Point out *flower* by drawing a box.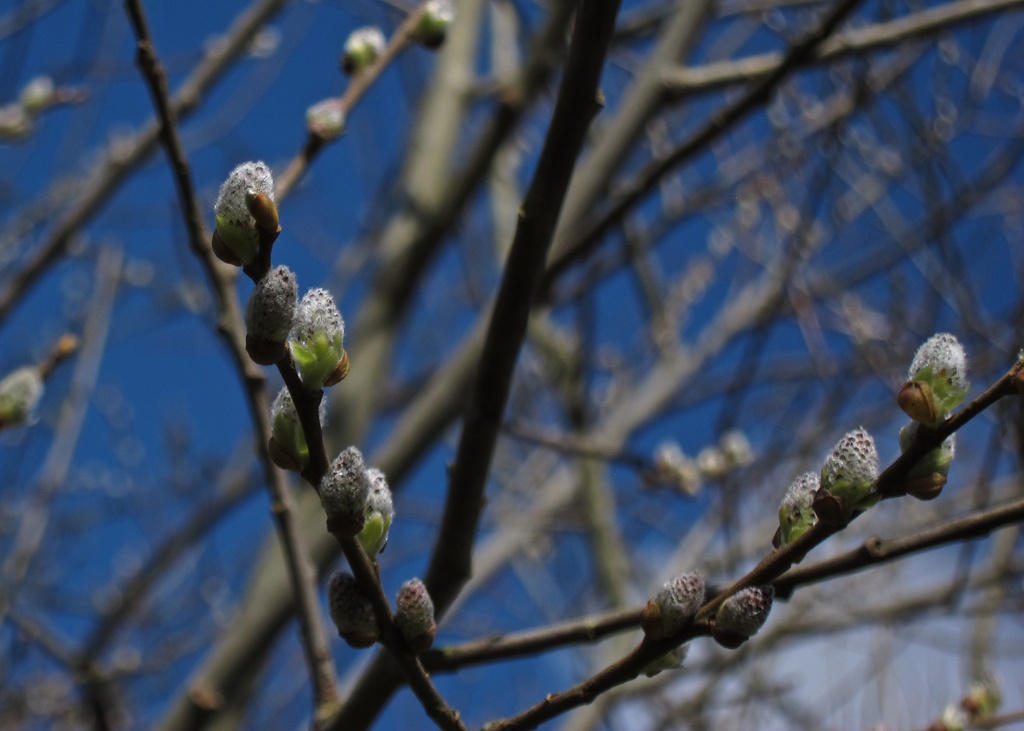
locate(822, 433, 883, 501).
